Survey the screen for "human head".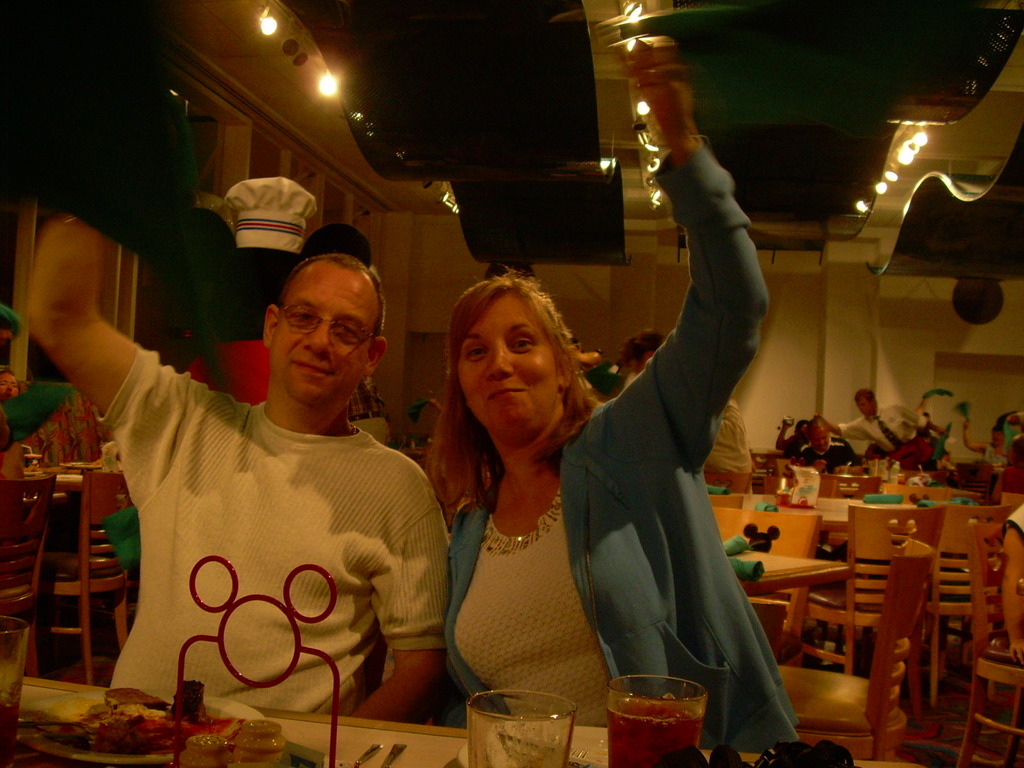
Survey found: region(623, 326, 667, 373).
